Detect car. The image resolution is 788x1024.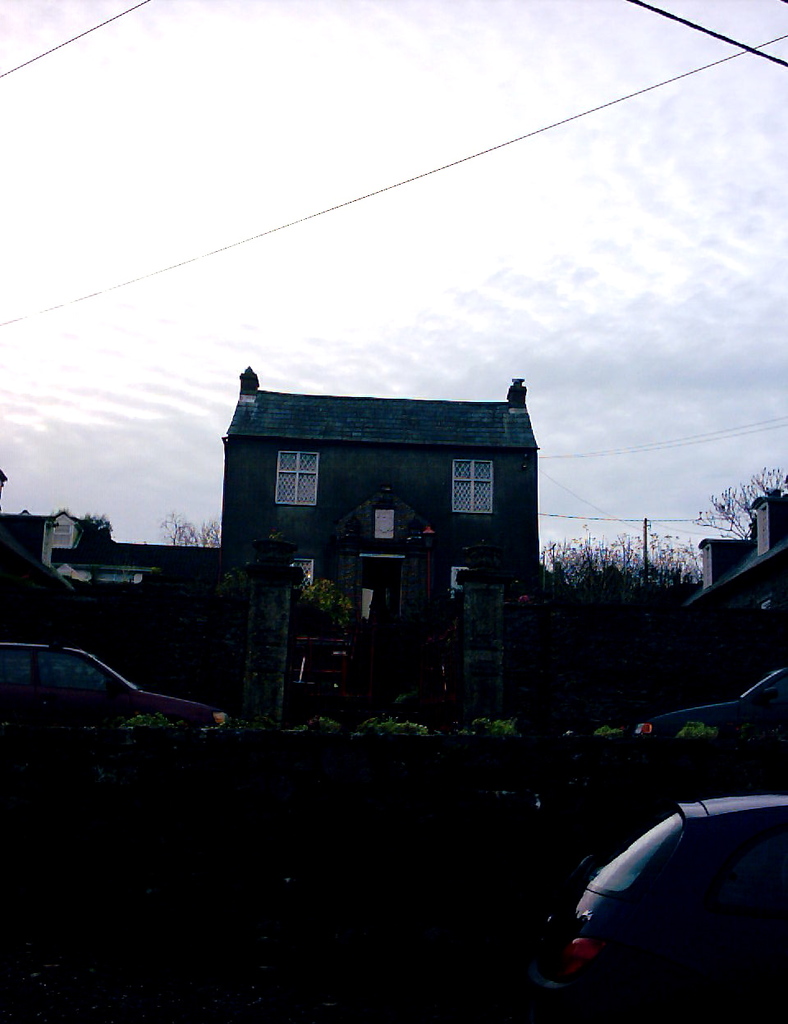
rect(630, 659, 787, 749).
